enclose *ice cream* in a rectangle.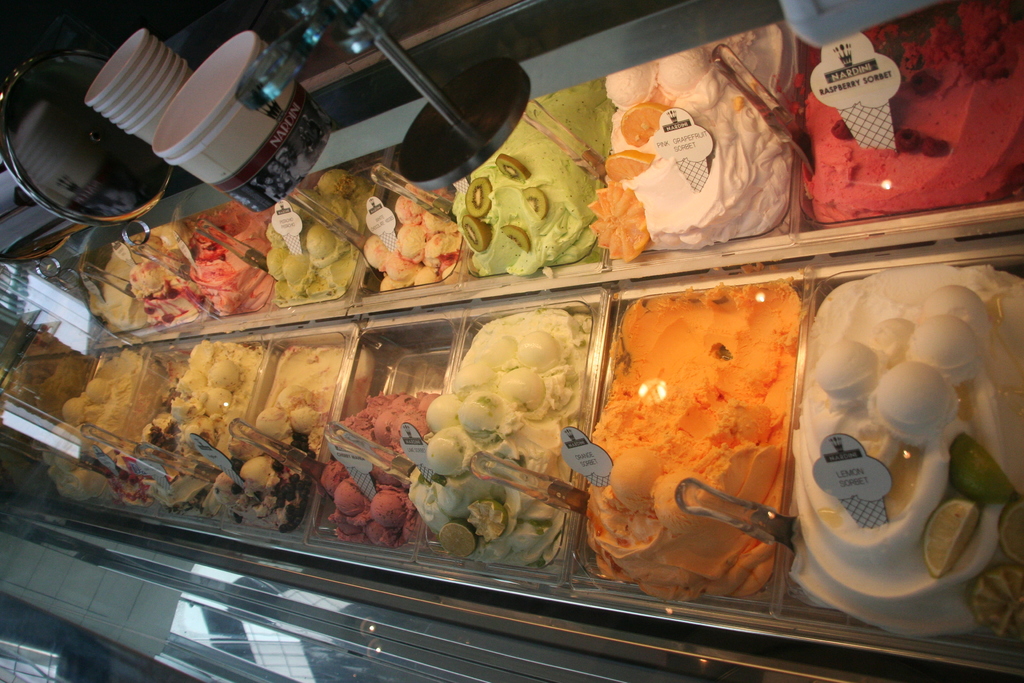
crop(412, 308, 593, 572).
